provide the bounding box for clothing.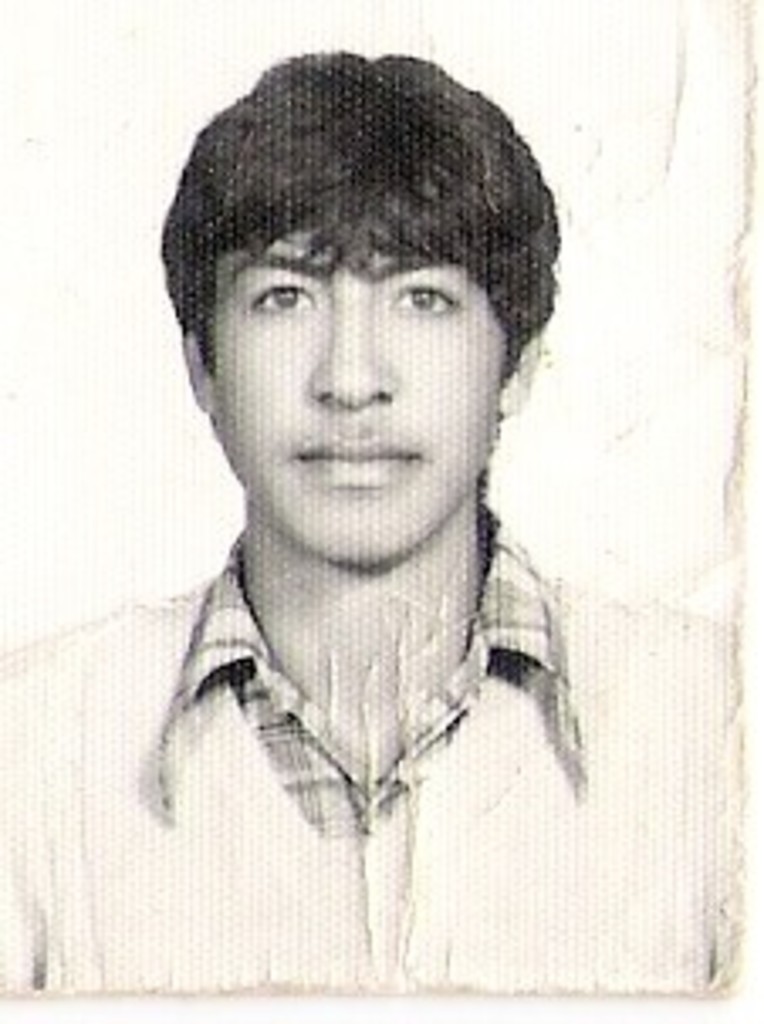
box(88, 324, 646, 950).
